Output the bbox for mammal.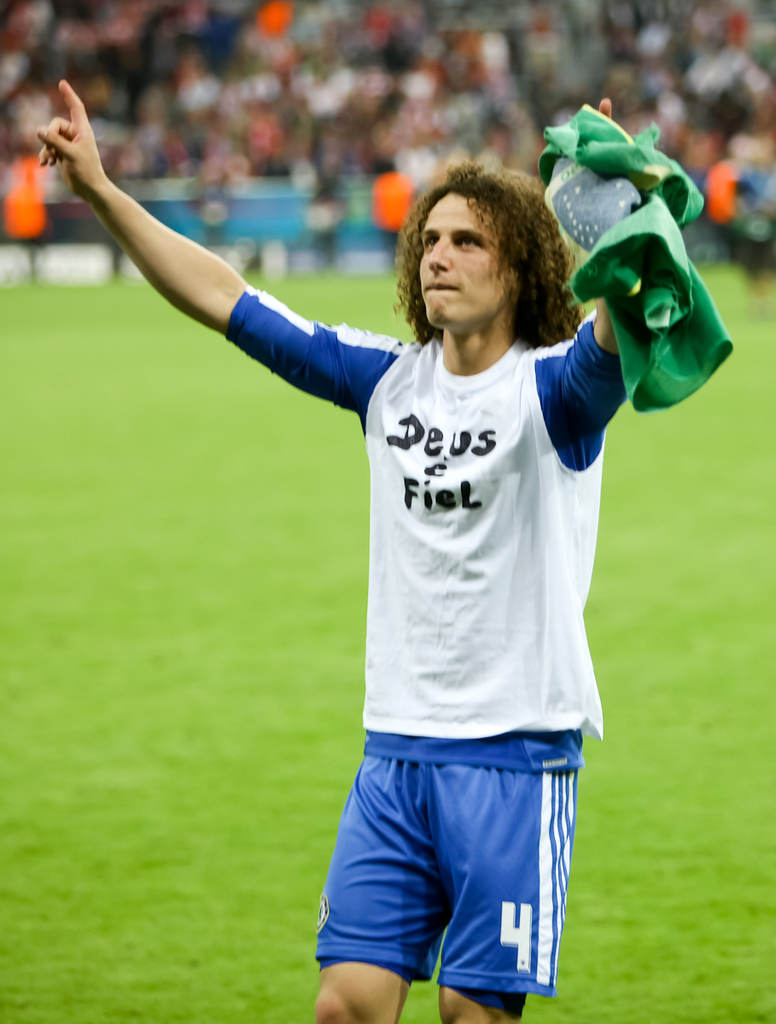
Rect(6, 51, 775, 1023).
